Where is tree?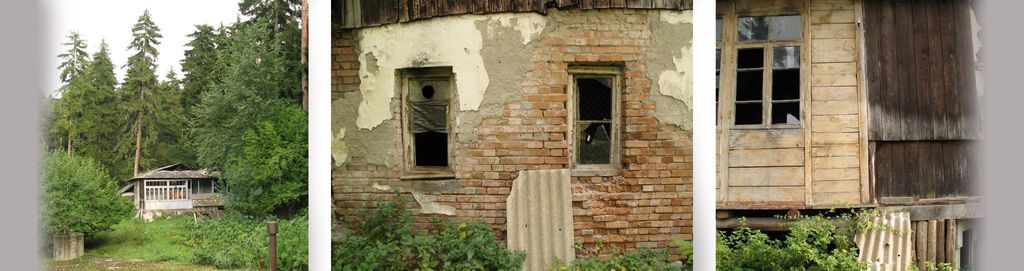
[189,210,324,267].
